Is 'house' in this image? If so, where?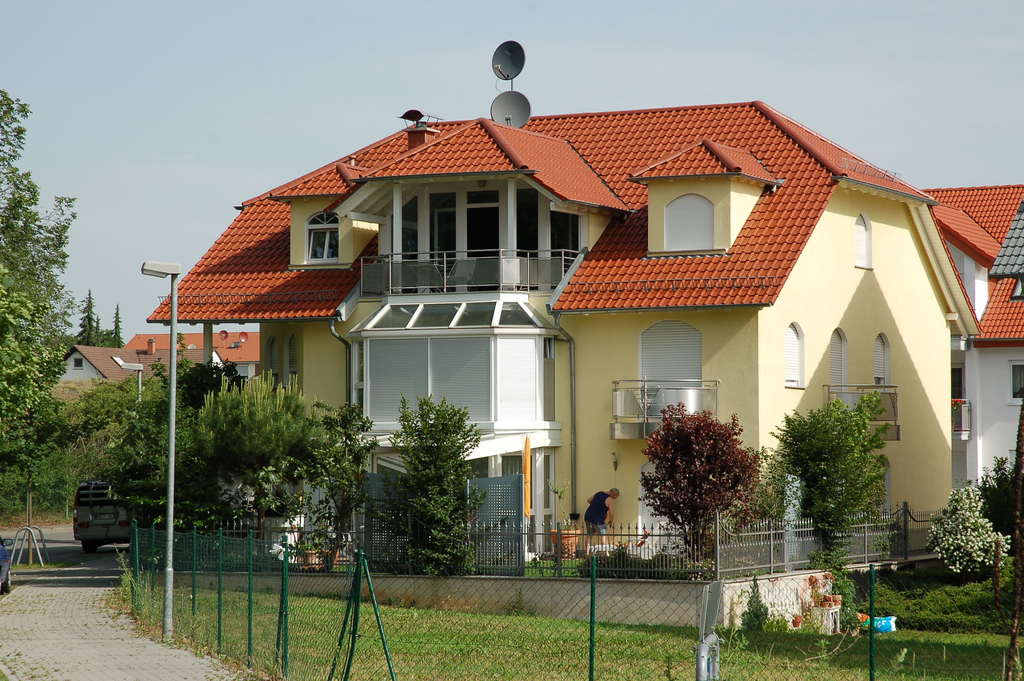
Yes, at bbox=(136, 329, 269, 381).
